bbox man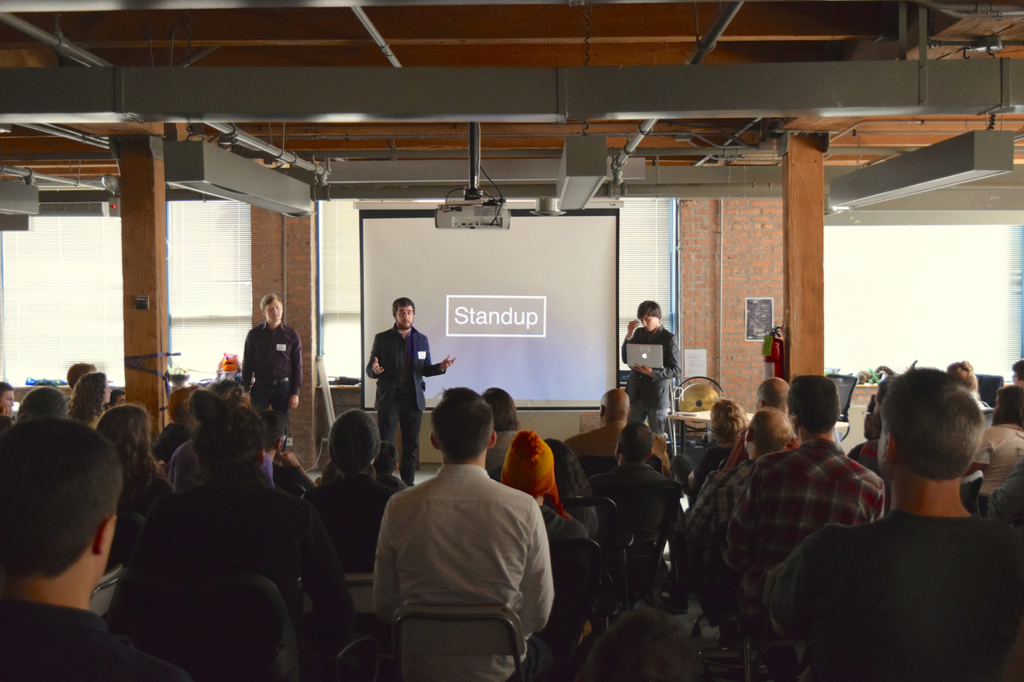
select_region(0, 418, 186, 681)
